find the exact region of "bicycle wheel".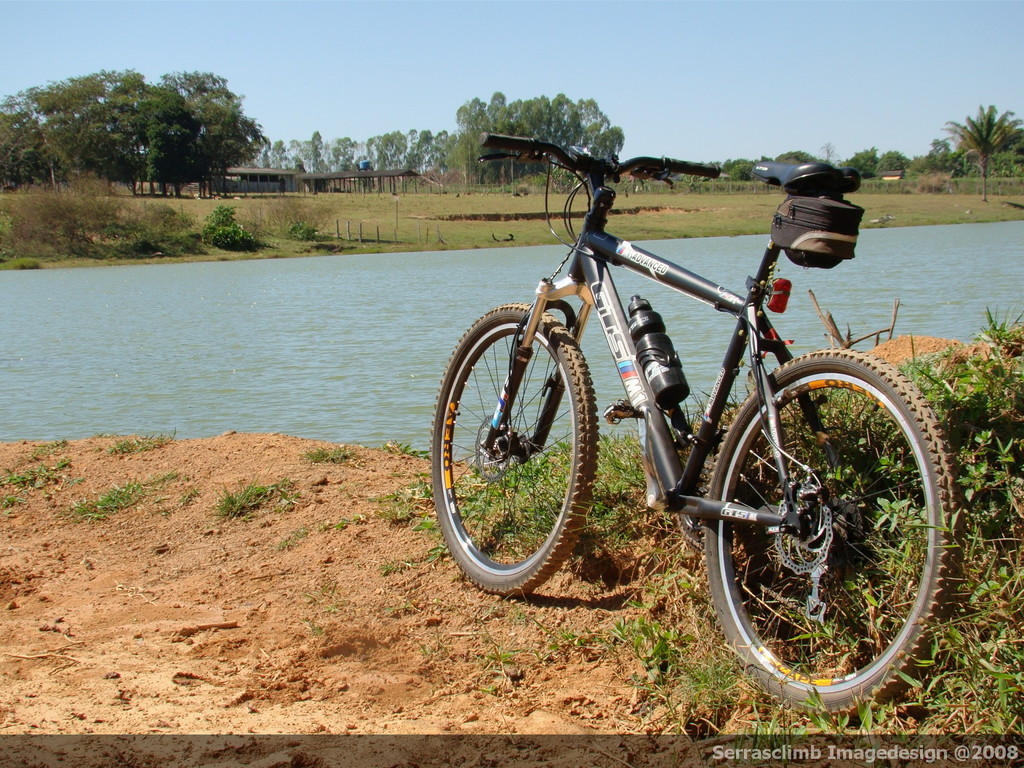
Exact region: l=428, t=303, r=604, b=597.
